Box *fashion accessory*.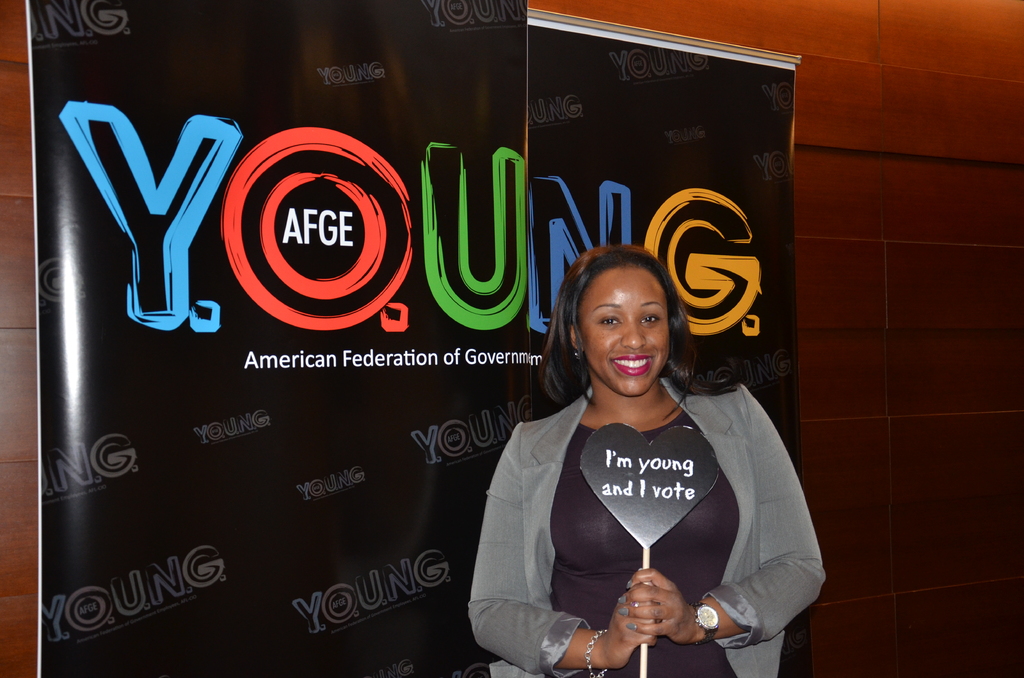
crop(626, 624, 637, 631).
